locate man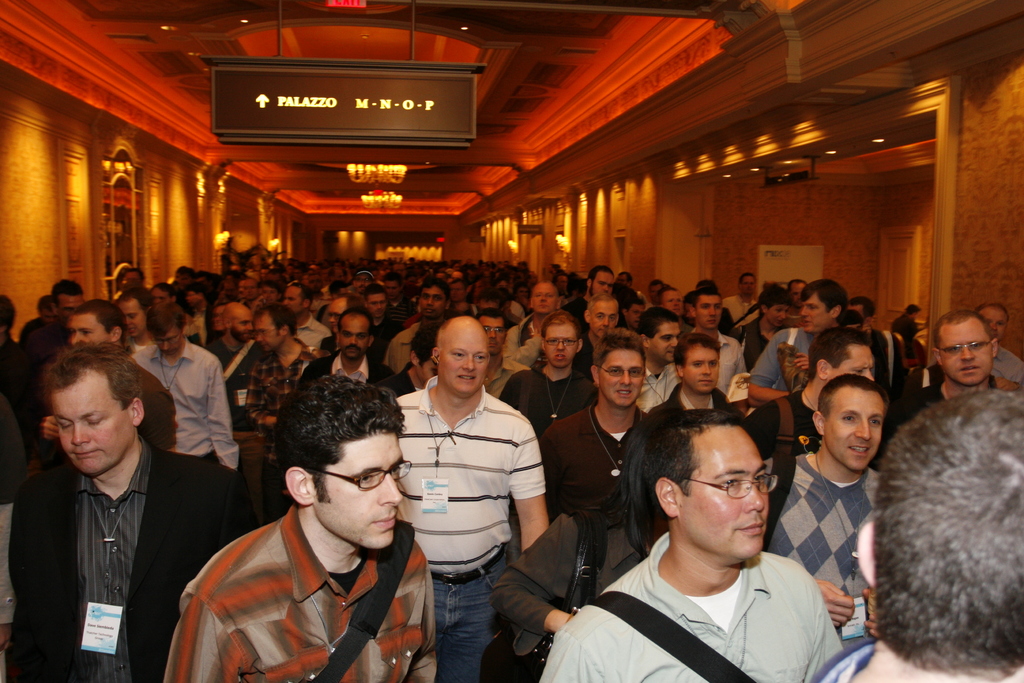
select_region(534, 331, 661, 526)
